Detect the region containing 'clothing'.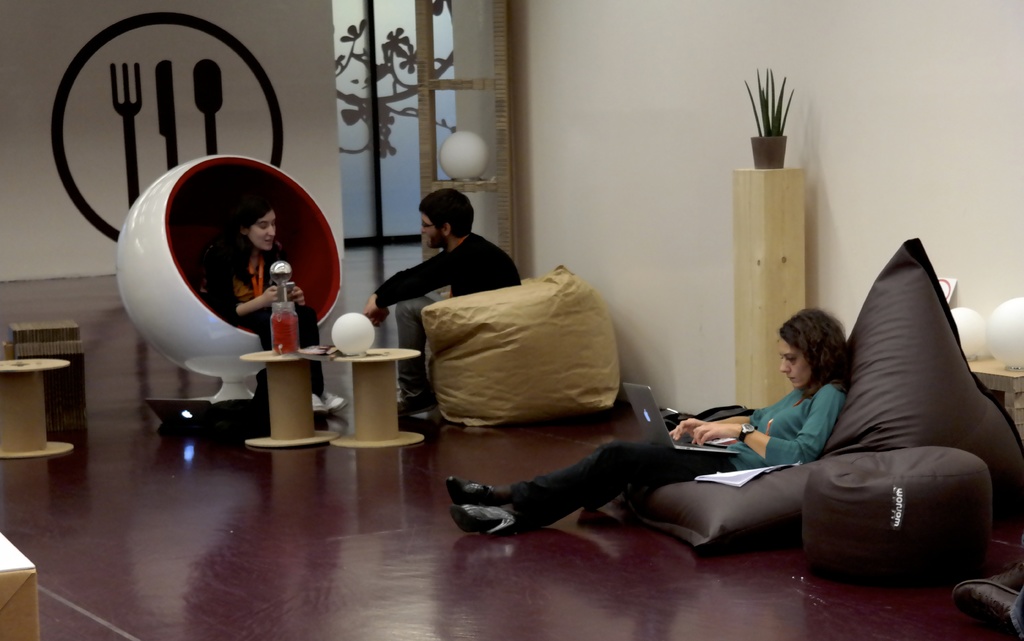
pyautogui.locateOnScreen(192, 242, 321, 405).
